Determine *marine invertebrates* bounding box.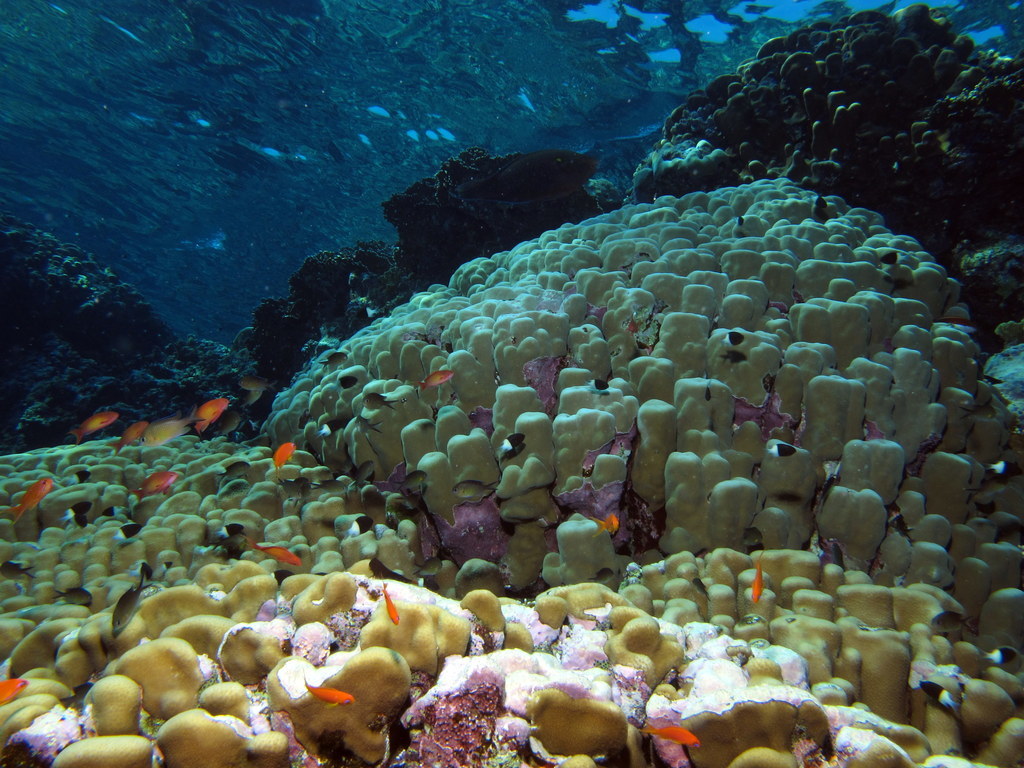
Determined: pyautogui.locateOnScreen(267, 165, 1023, 660).
